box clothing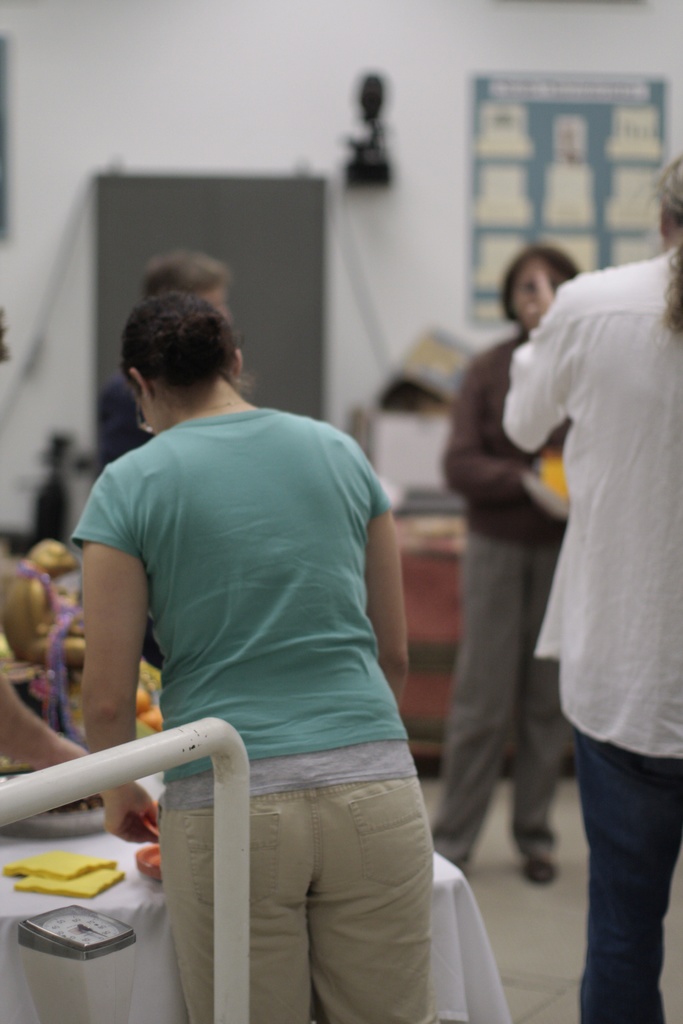
<bbox>428, 333, 575, 552</bbox>
